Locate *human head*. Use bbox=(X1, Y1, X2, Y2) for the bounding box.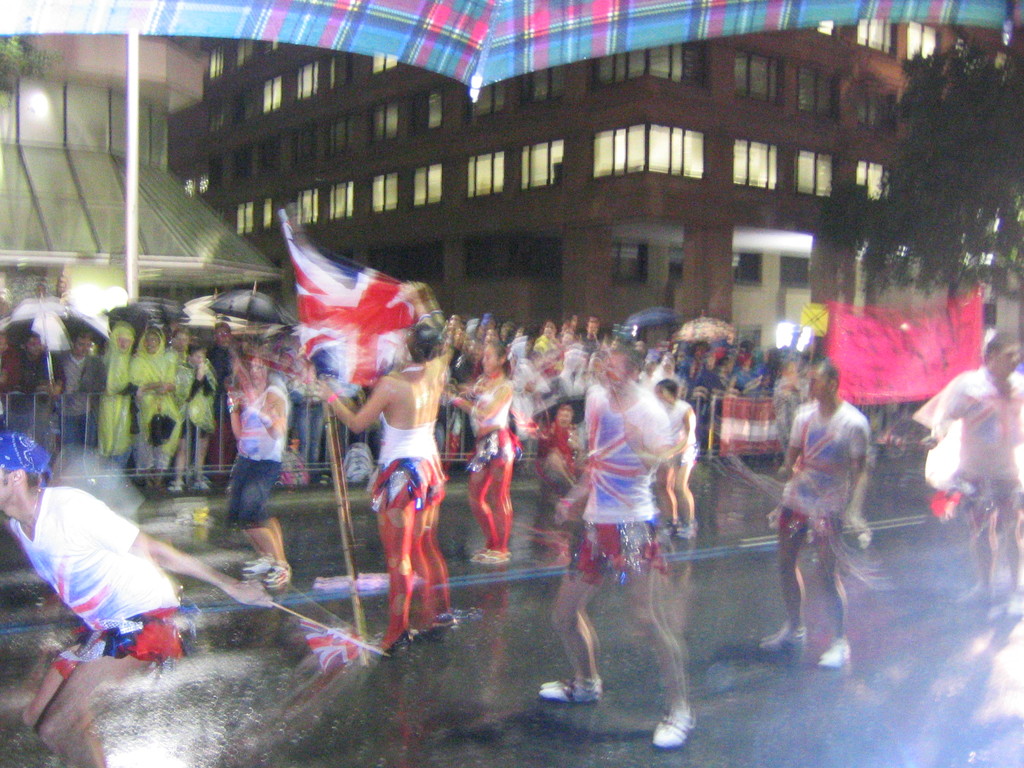
bbox=(0, 329, 10, 355).
